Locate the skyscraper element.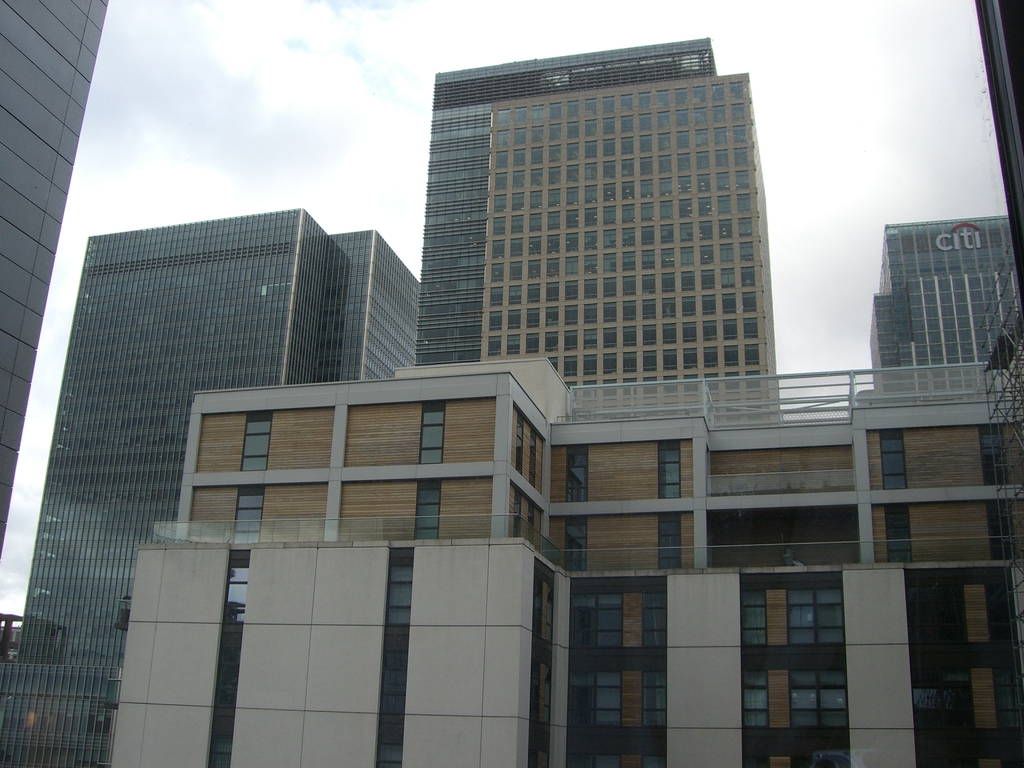
Element bbox: pyautogui.locateOnScreen(0, 228, 426, 767).
